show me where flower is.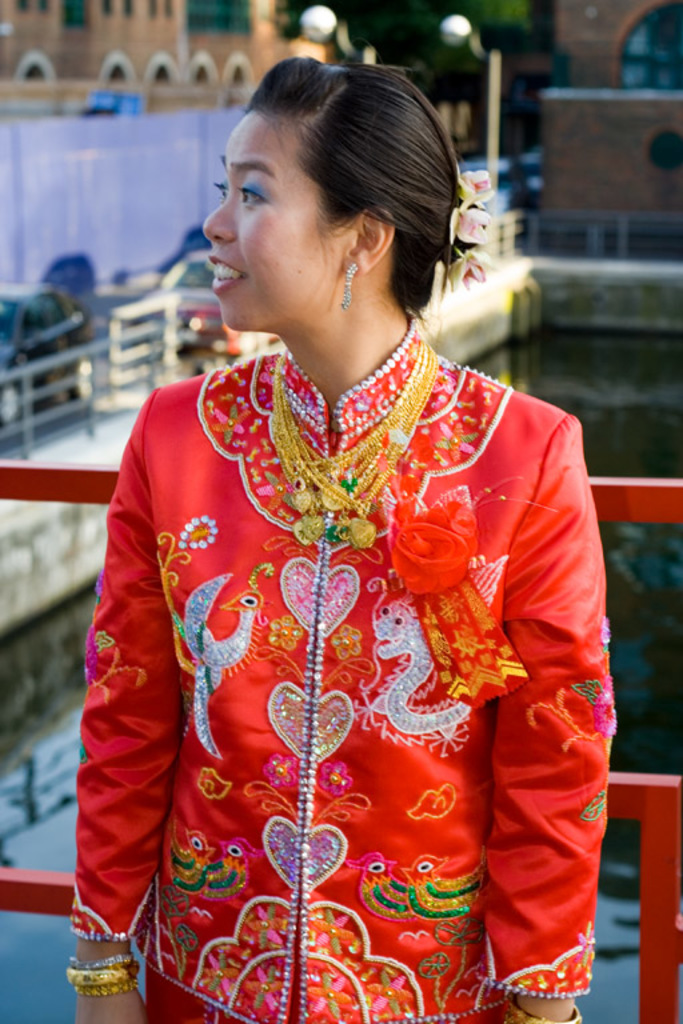
flower is at [x1=446, y1=203, x2=490, y2=245].
